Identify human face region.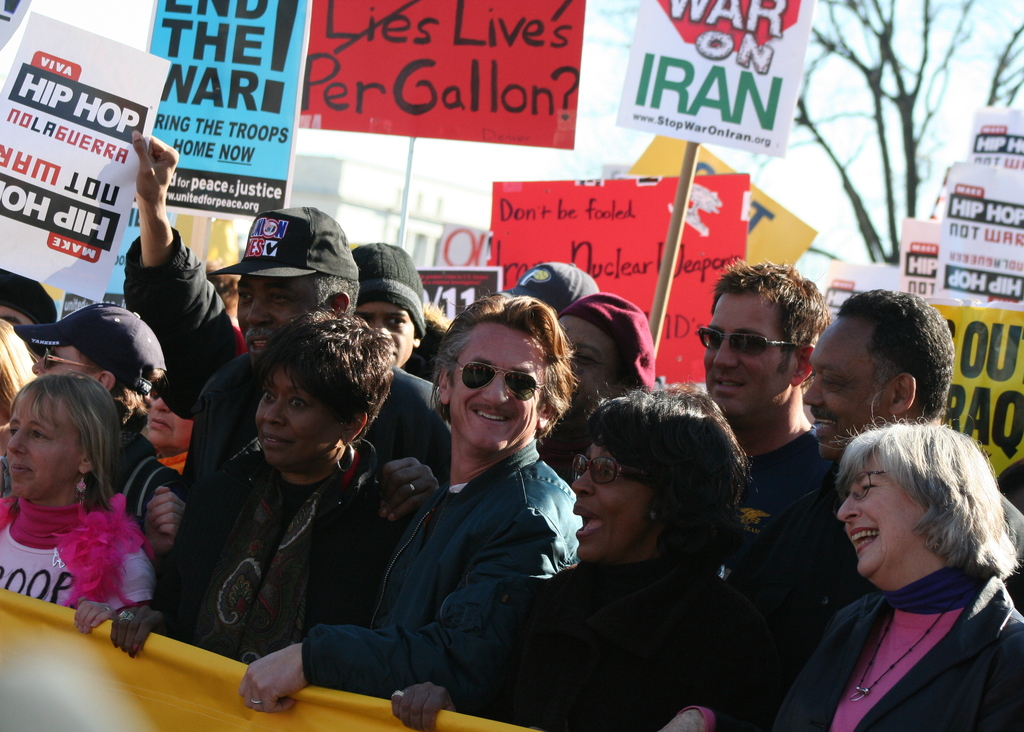
Region: box=[450, 319, 544, 451].
